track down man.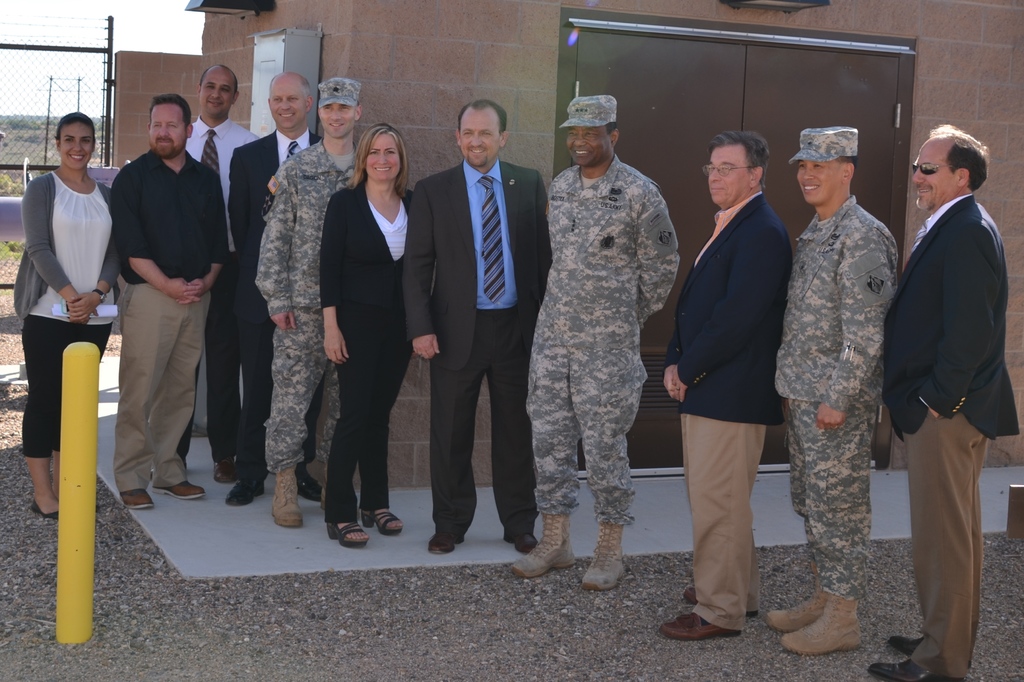
Tracked to [258,74,365,540].
